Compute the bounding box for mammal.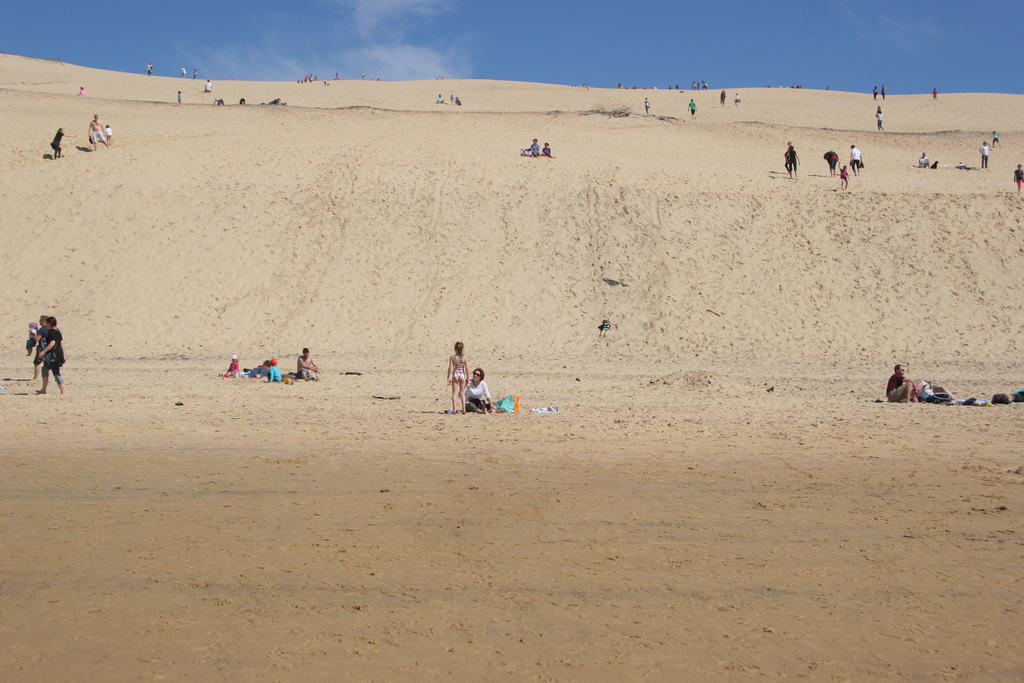
Rect(643, 97, 648, 114).
